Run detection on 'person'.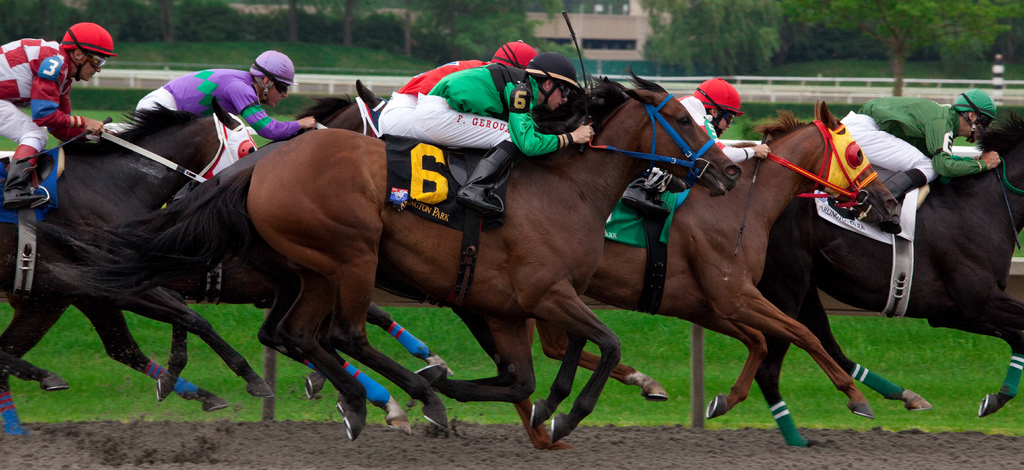
Result: 413, 44, 601, 219.
